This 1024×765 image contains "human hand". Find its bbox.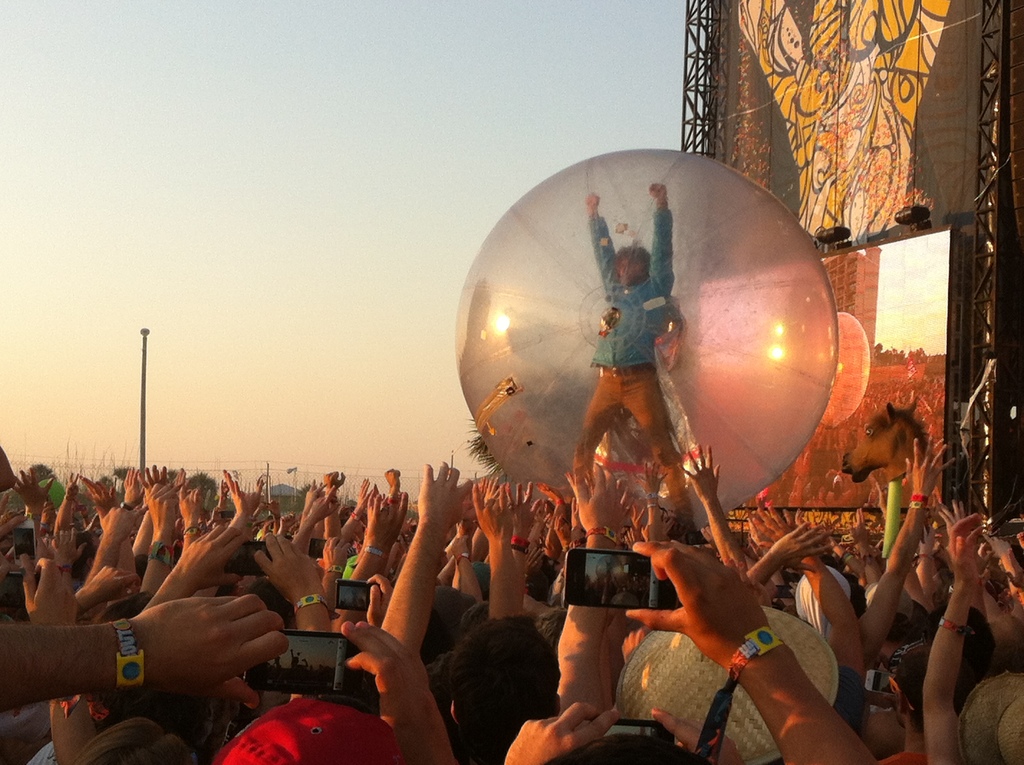
(x1=661, y1=511, x2=674, y2=538).
